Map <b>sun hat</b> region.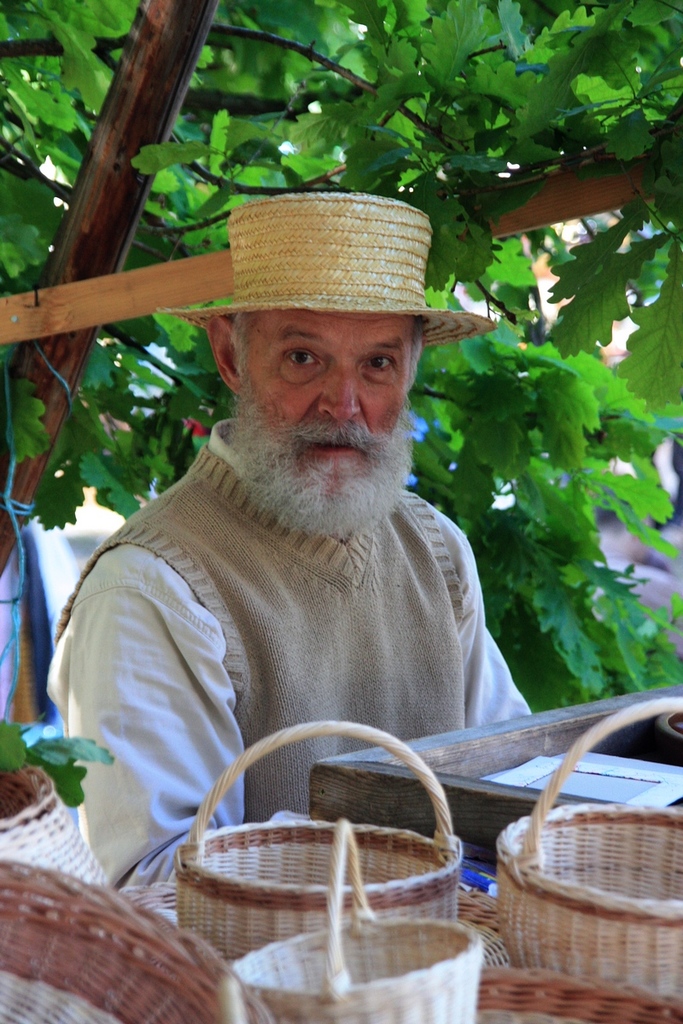
Mapped to BBox(153, 189, 499, 353).
